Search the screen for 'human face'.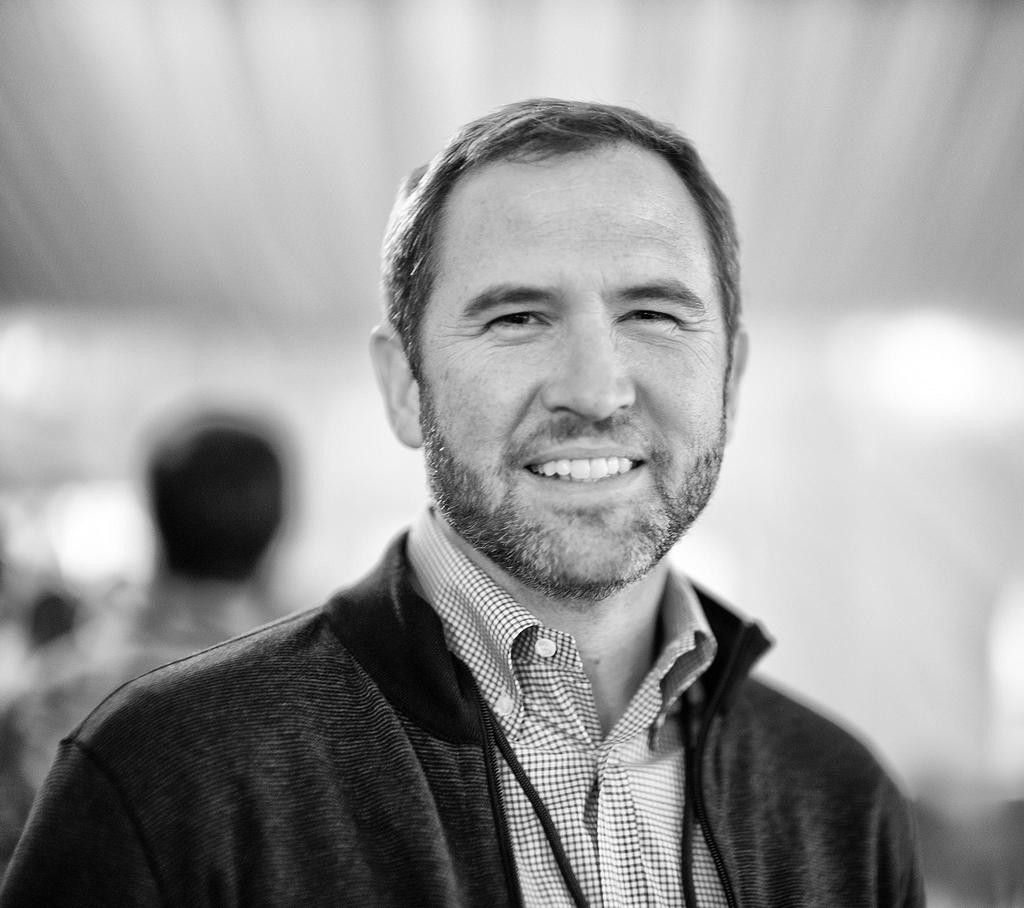
Found at box(420, 158, 726, 593).
